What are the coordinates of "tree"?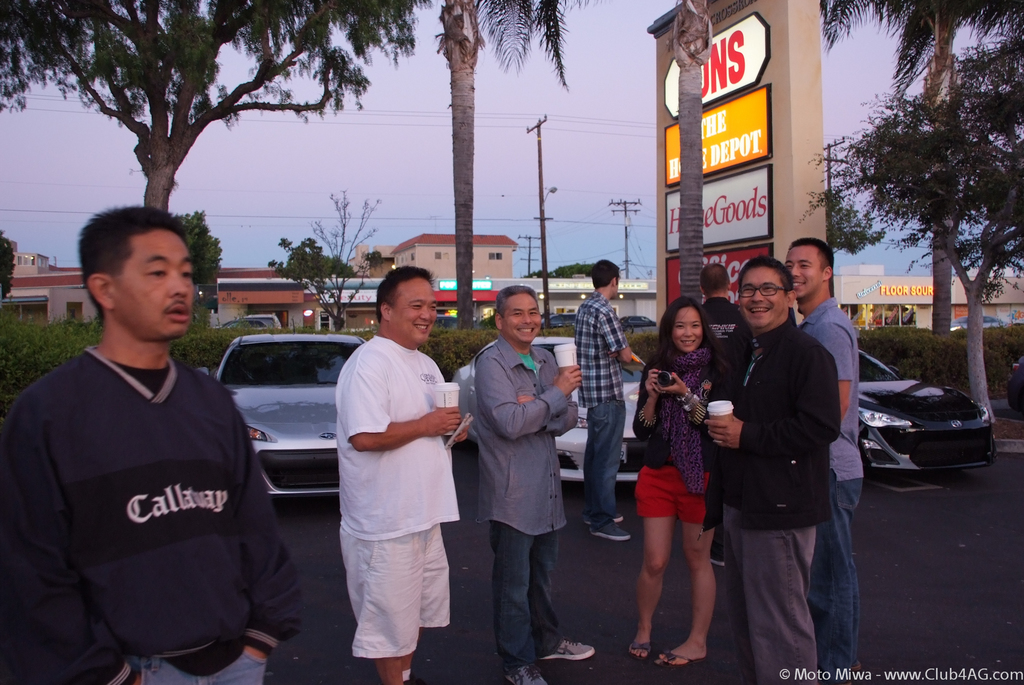
0 0 429 211.
